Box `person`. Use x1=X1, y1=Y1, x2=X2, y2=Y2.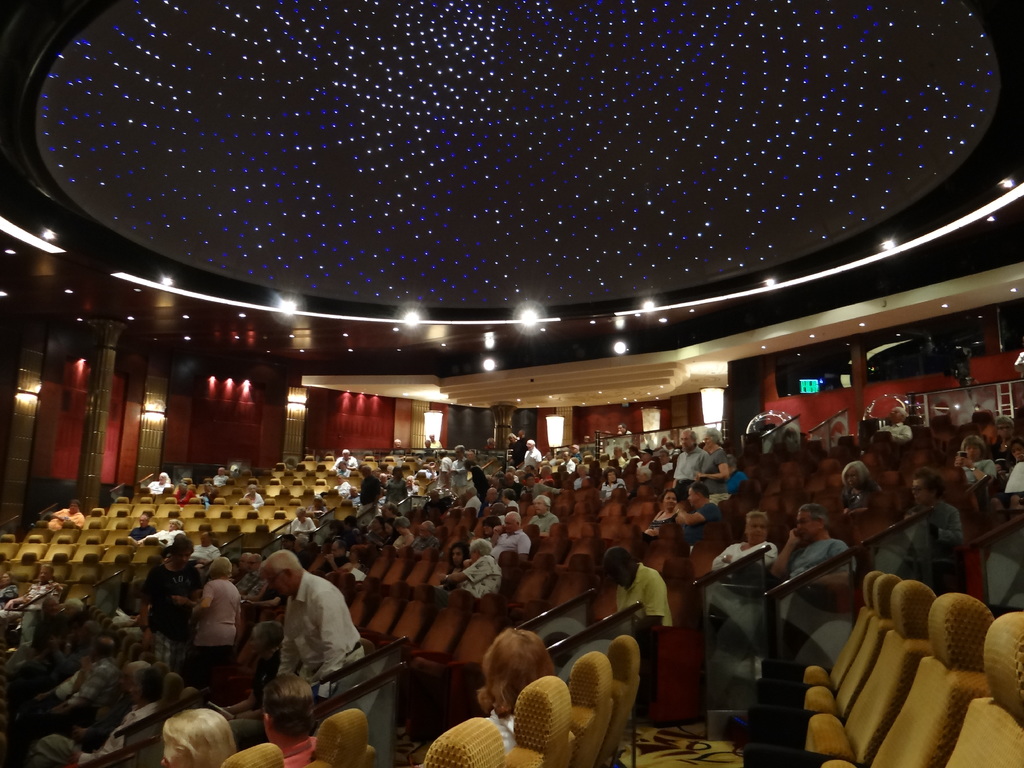
x1=144, y1=471, x2=173, y2=495.
